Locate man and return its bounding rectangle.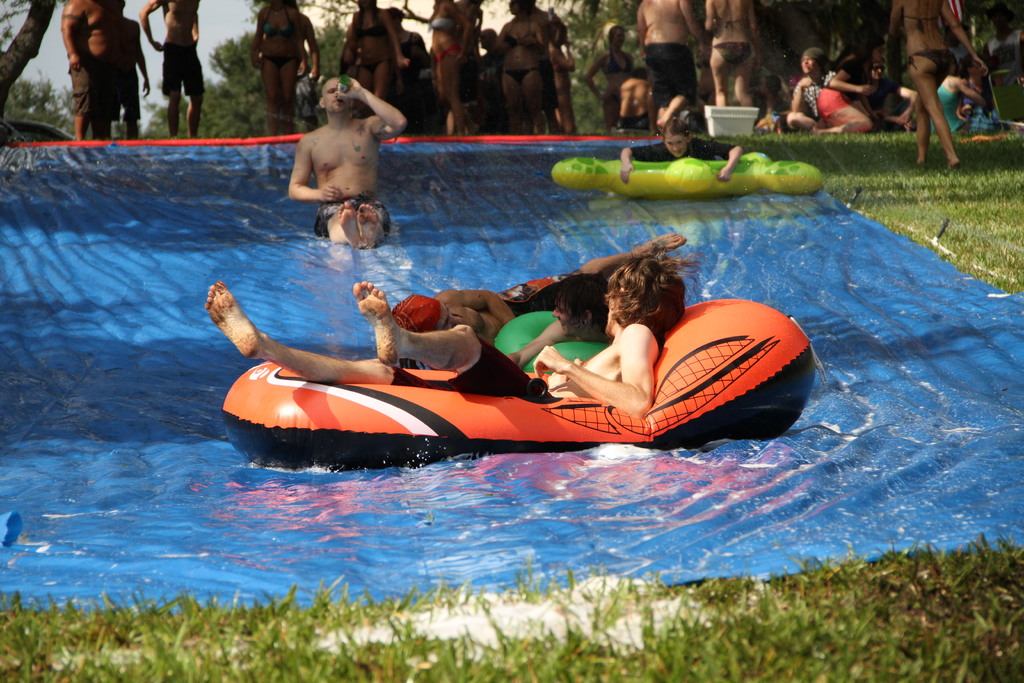
x1=391, y1=233, x2=691, y2=342.
